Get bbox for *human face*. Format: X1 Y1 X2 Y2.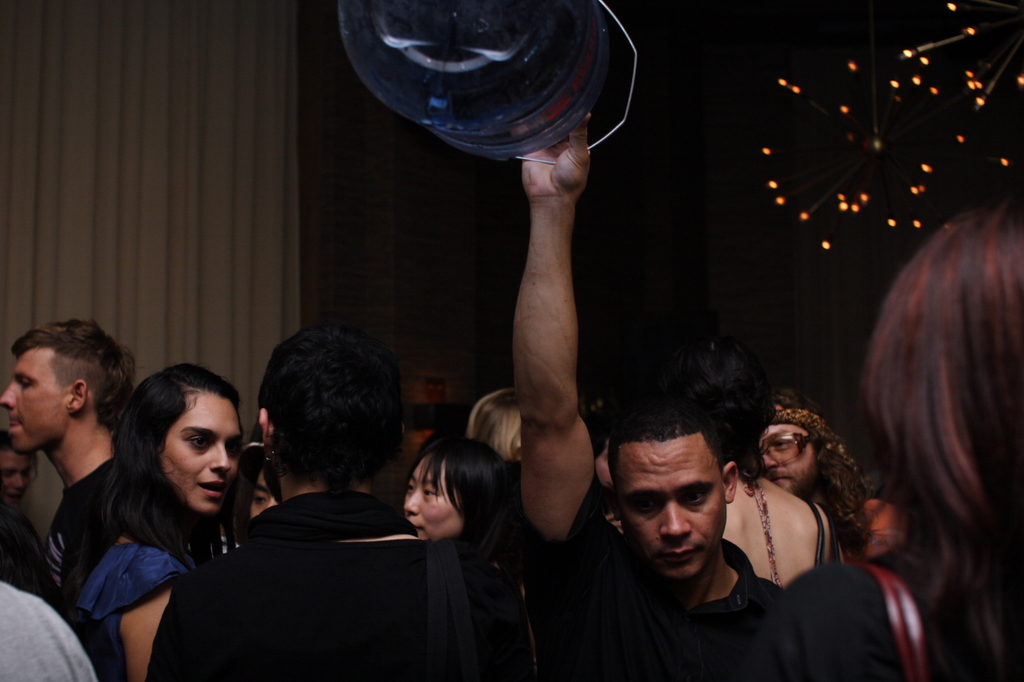
163 391 243 513.
